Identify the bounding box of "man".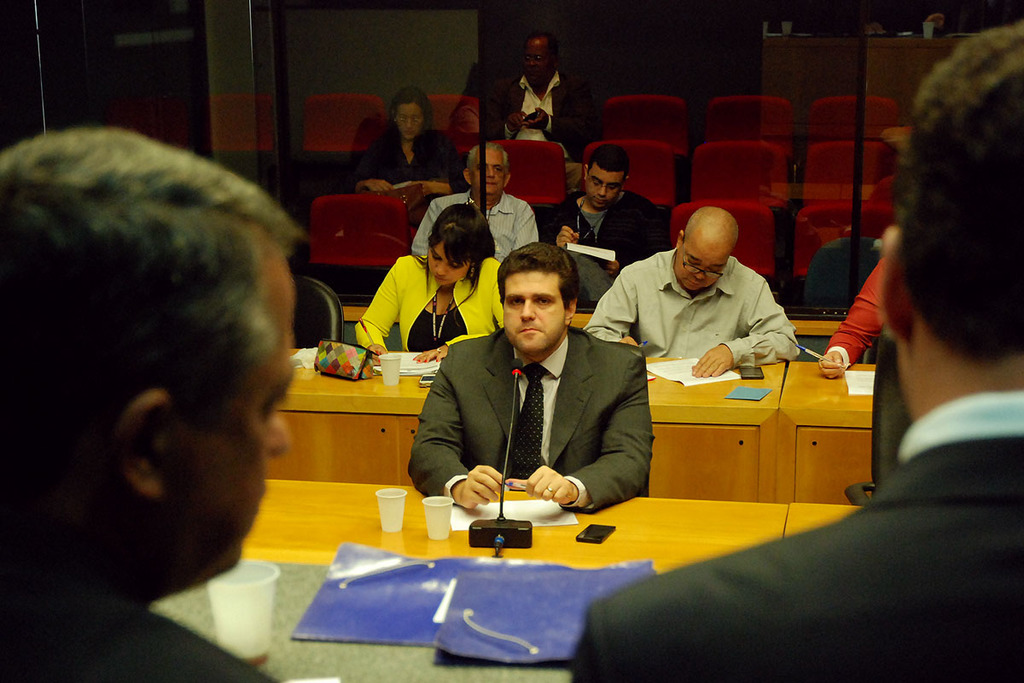
box(410, 241, 653, 509).
